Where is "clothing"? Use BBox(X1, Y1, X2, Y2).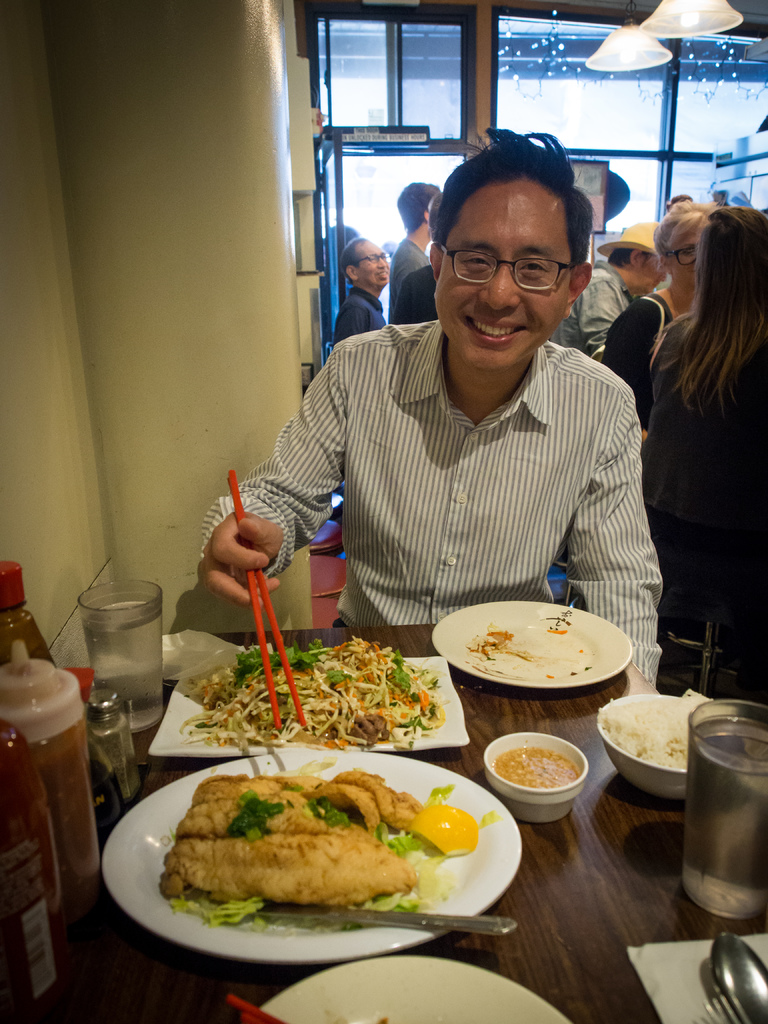
BBox(394, 240, 429, 282).
